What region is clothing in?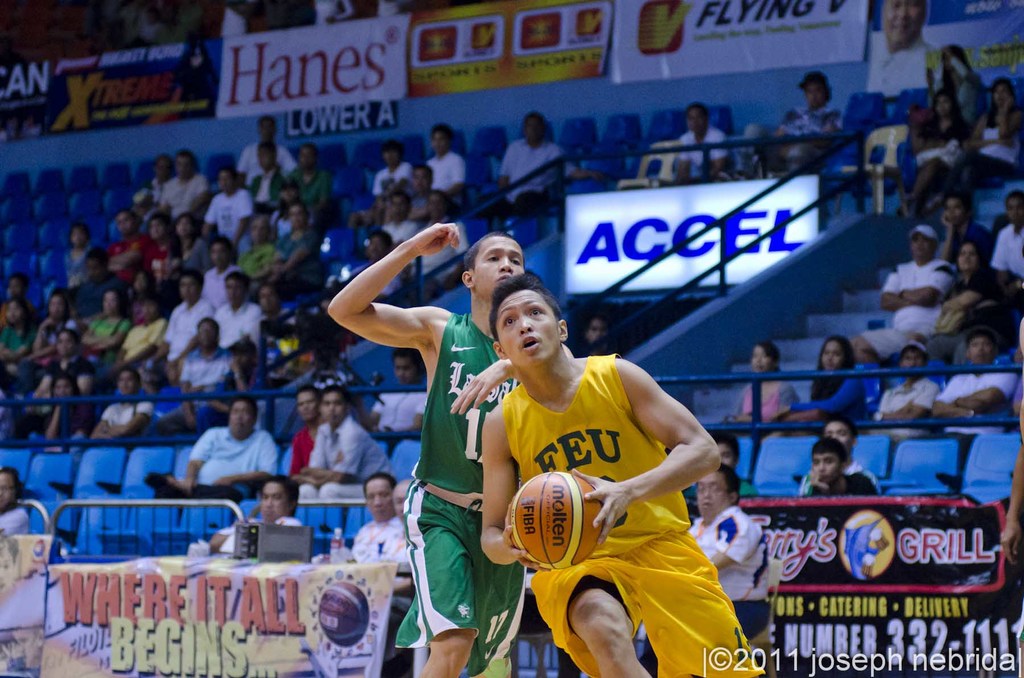
select_region(877, 370, 954, 438).
